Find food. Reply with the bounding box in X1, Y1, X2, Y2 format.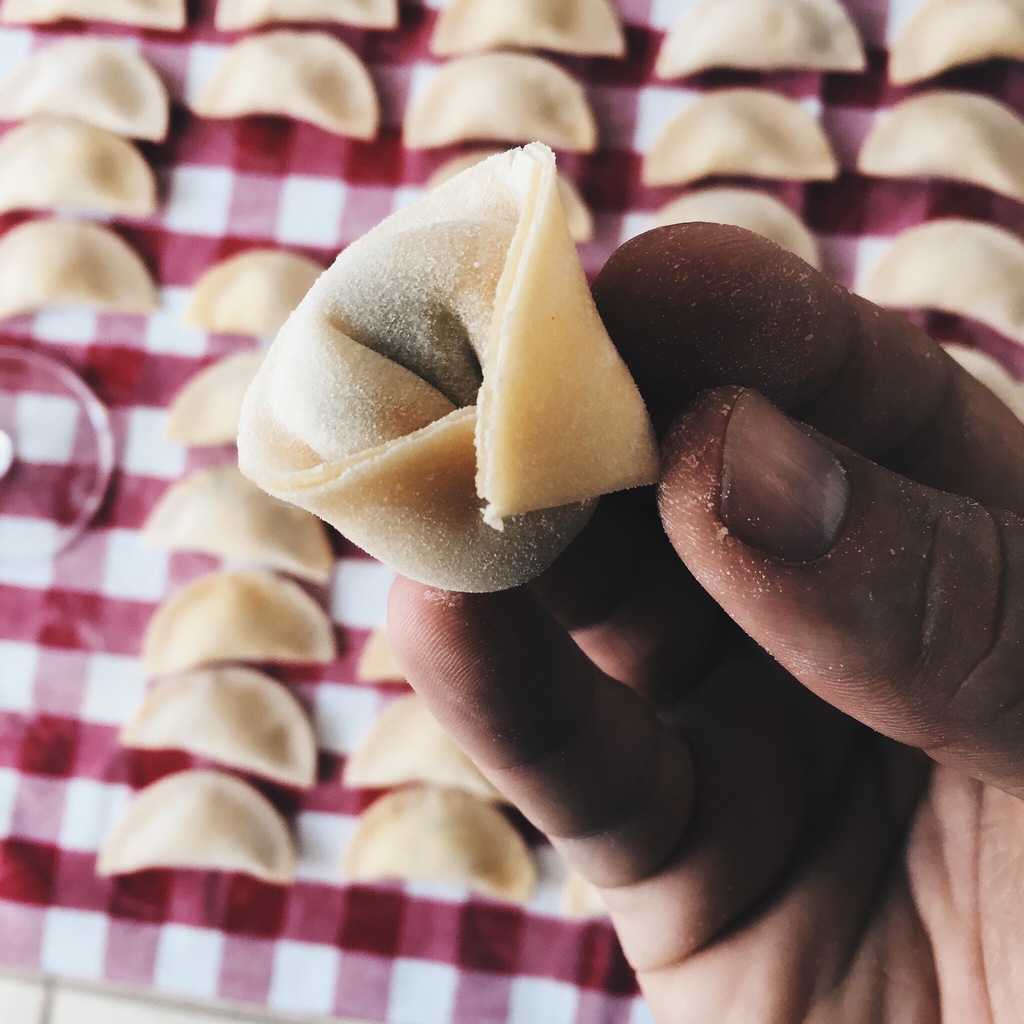
186, 245, 330, 330.
